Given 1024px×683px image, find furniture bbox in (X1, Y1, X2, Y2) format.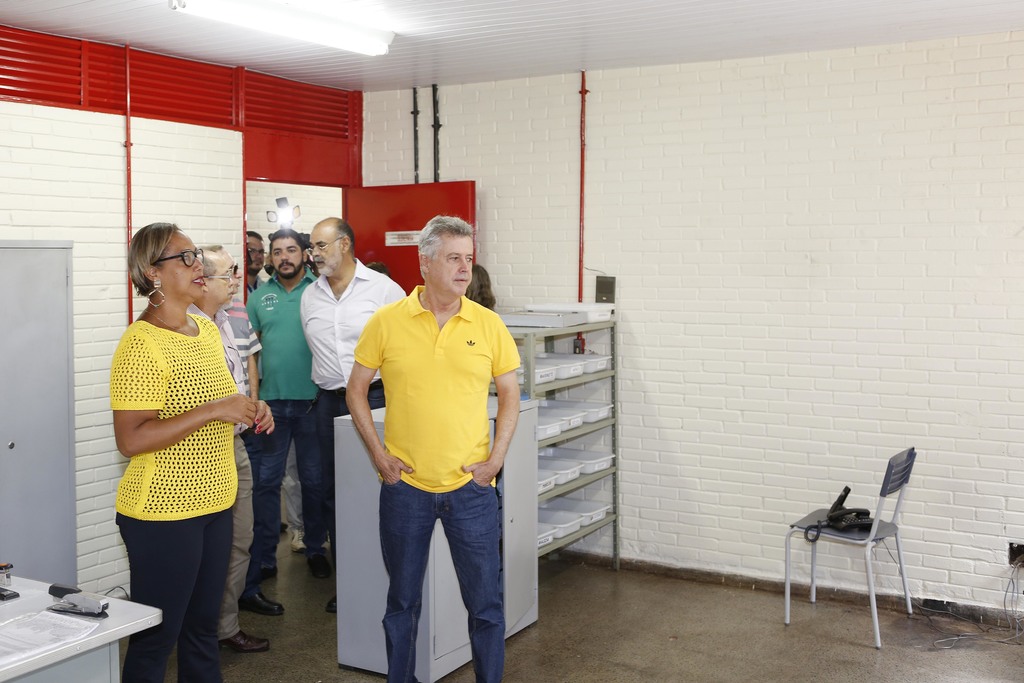
(0, 238, 73, 587).
